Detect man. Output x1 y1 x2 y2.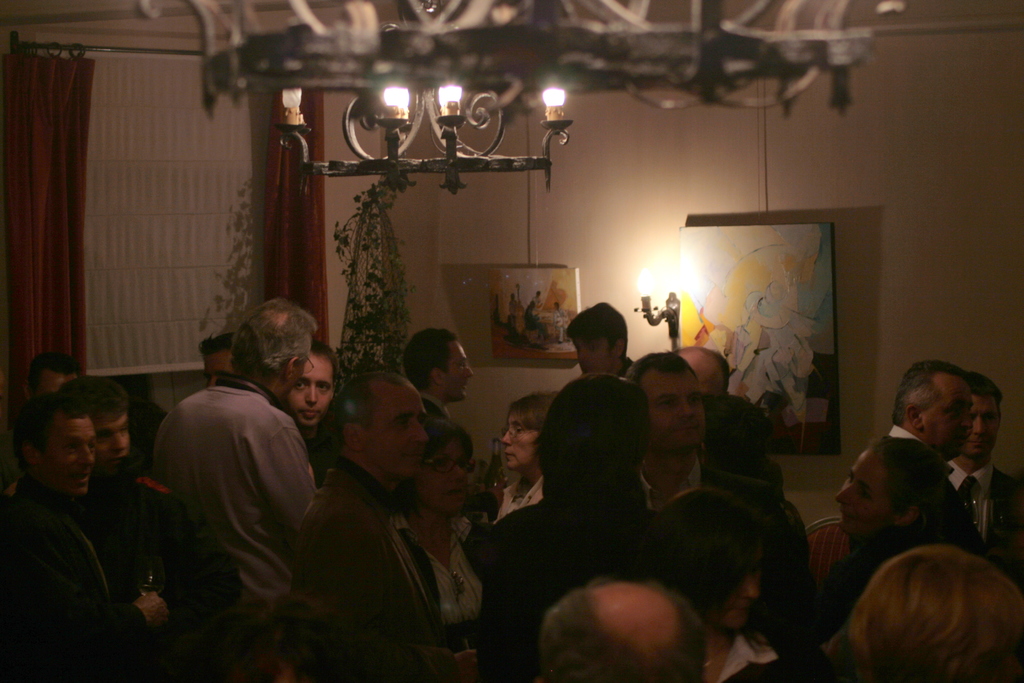
136 315 339 657.
